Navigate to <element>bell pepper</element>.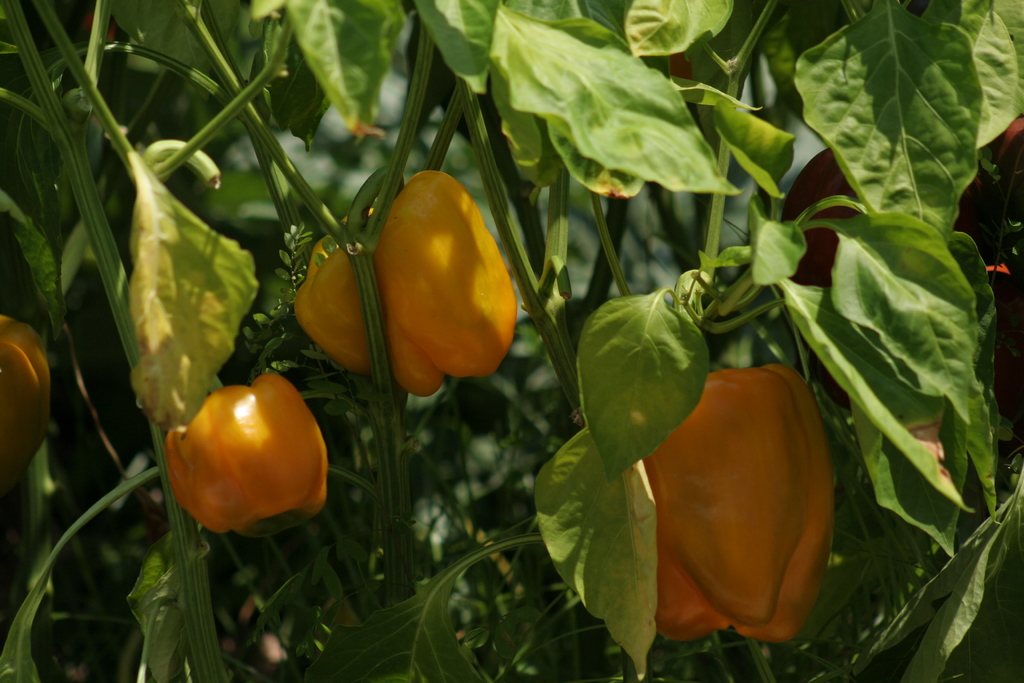
Navigation target: 285, 174, 521, 387.
